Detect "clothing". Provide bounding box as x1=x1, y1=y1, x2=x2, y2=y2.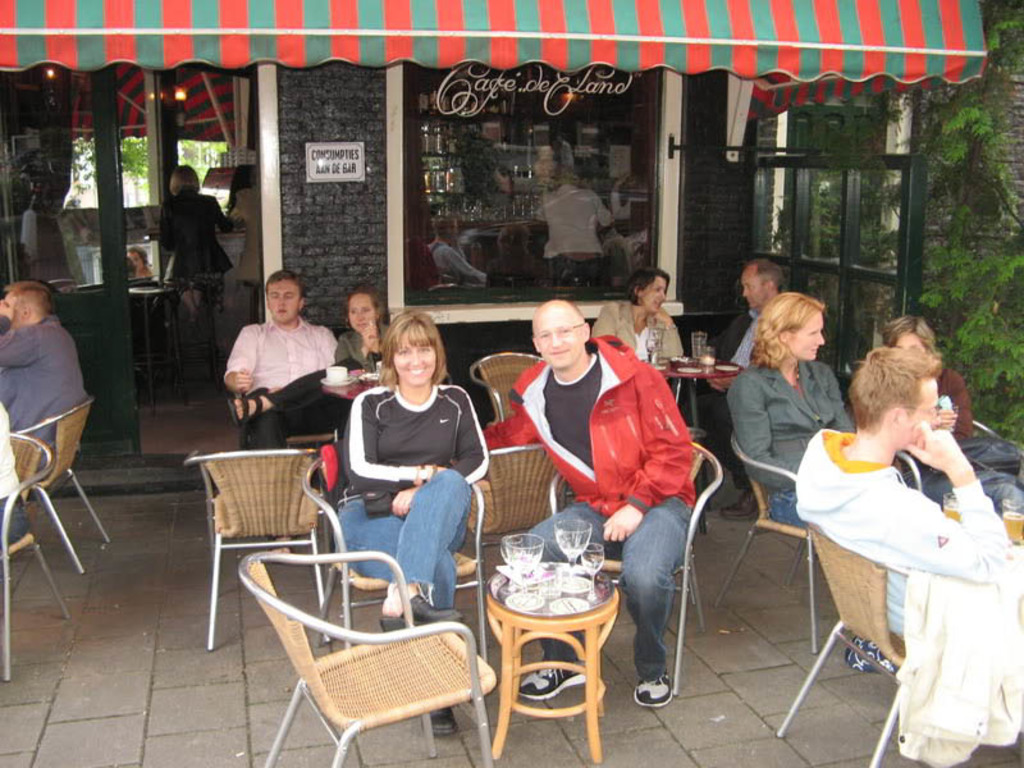
x1=422, y1=239, x2=484, y2=288.
